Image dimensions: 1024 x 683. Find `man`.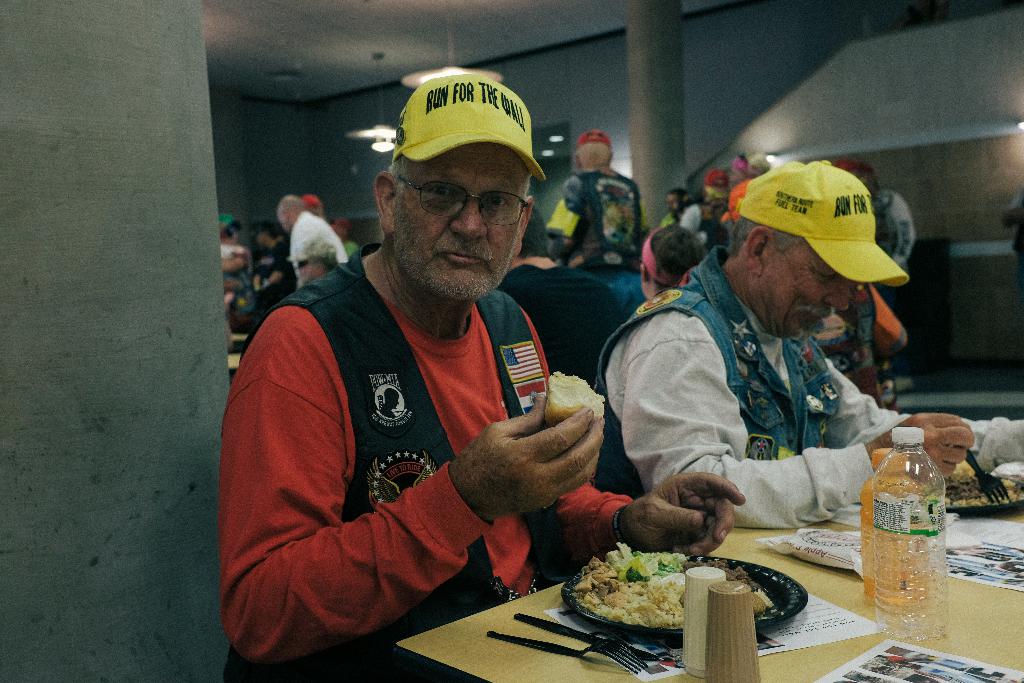
bbox(588, 174, 950, 553).
